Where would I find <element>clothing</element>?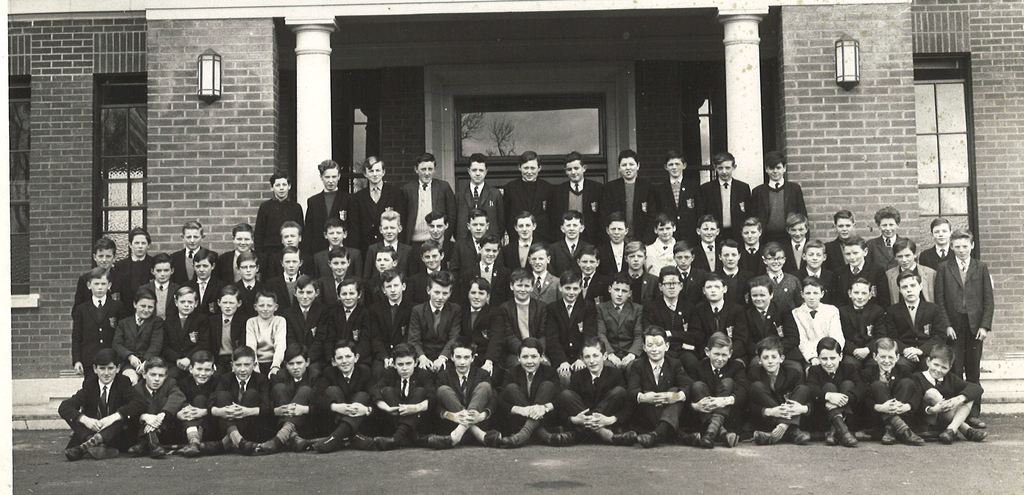
At bbox(63, 376, 146, 435).
